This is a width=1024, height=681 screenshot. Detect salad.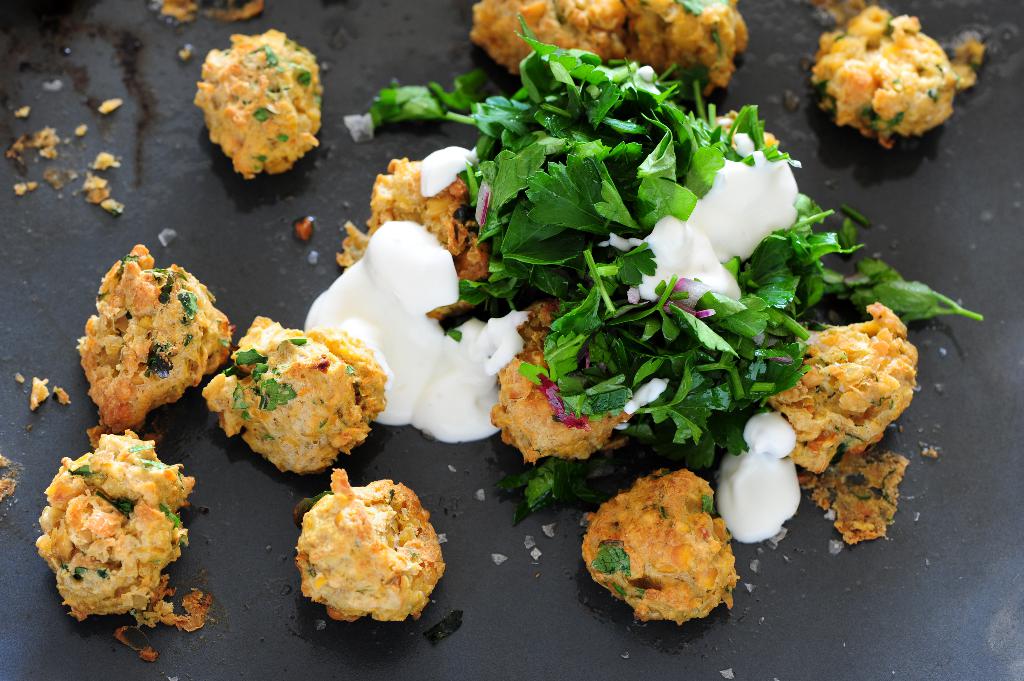
left=399, top=36, right=986, bottom=540.
